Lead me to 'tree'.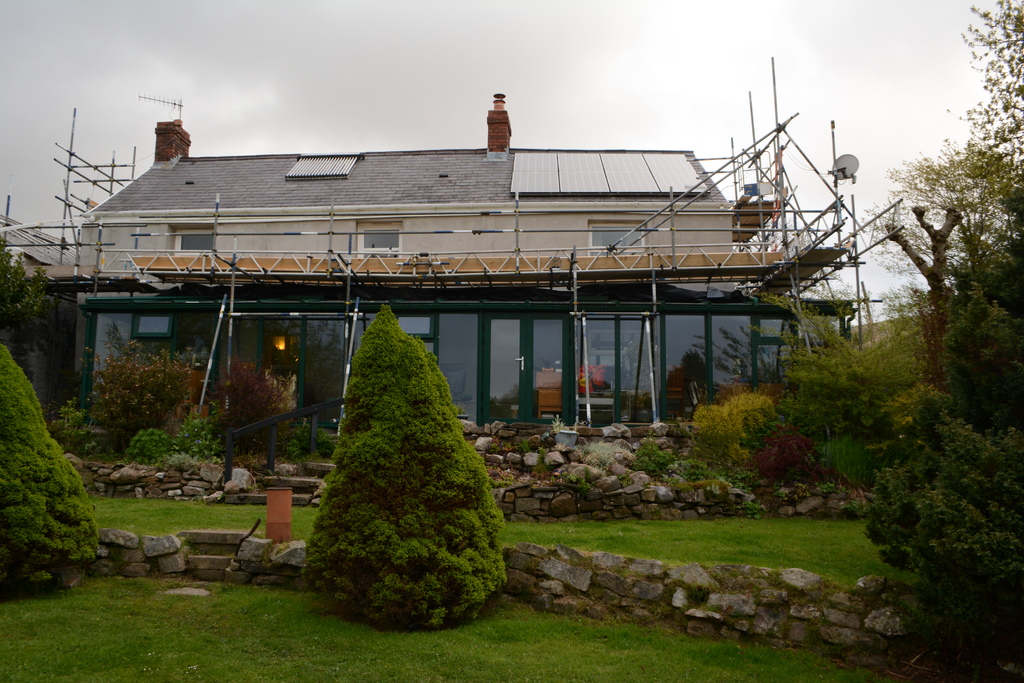
Lead to (744,265,942,466).
